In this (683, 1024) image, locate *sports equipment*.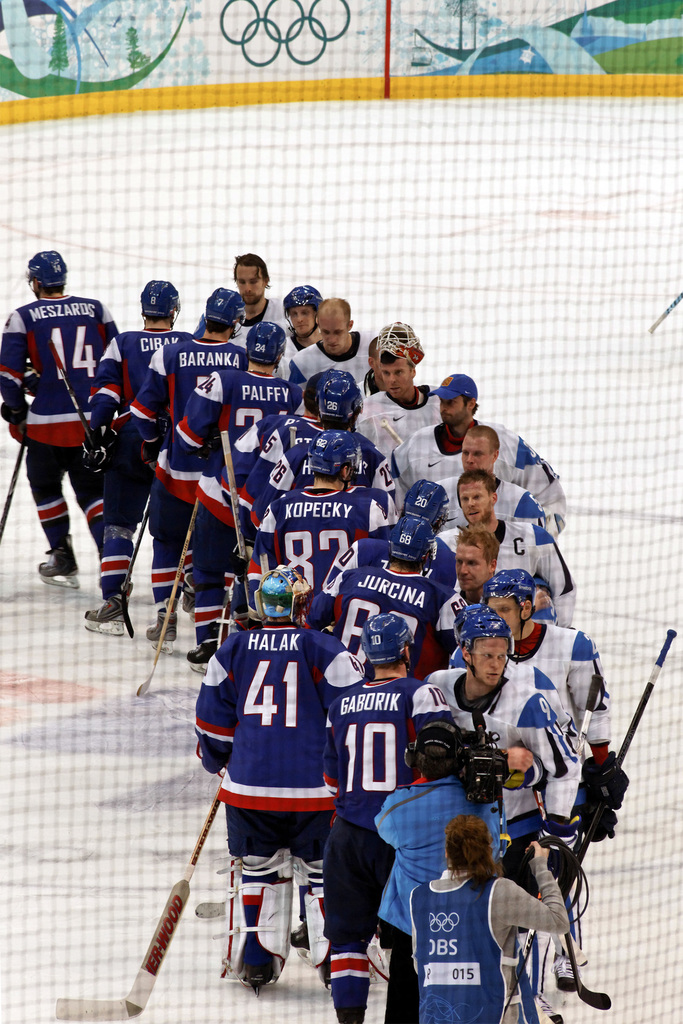
Bounding box: left=313, top=369, right=365, bottom=438.
